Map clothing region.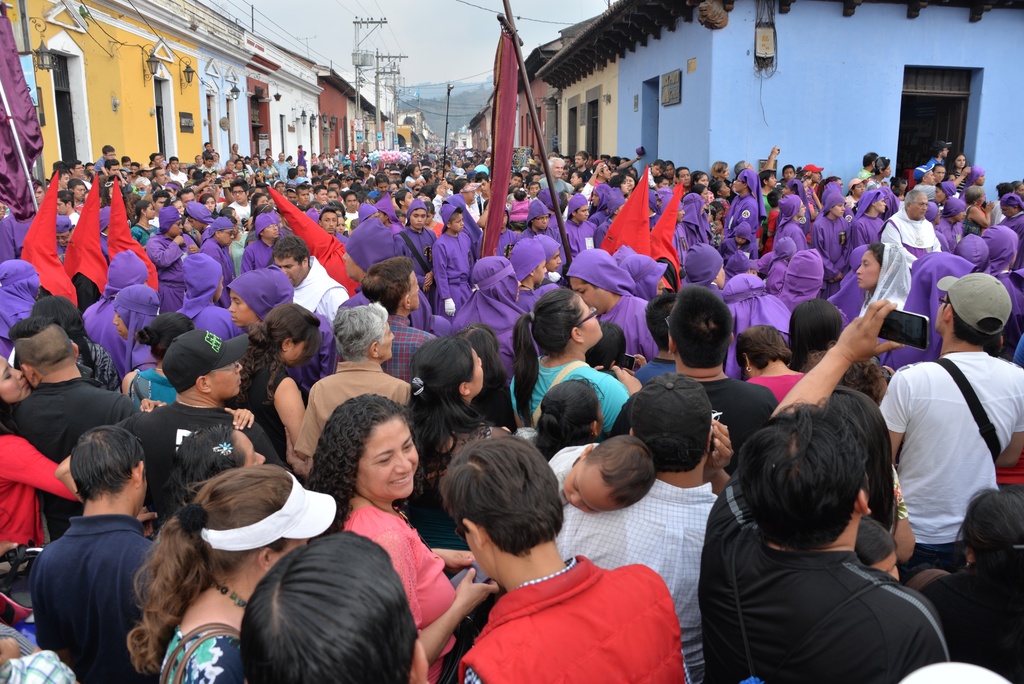
Mapped to (436,547,673,681).
